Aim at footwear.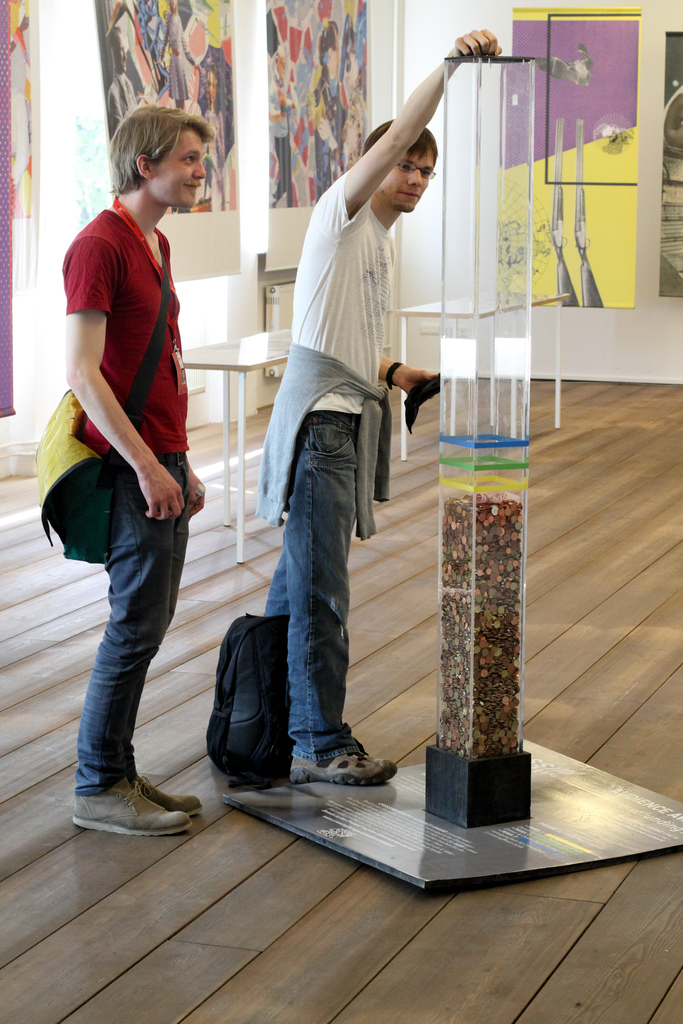
Aimed at 131:764:202:817.
